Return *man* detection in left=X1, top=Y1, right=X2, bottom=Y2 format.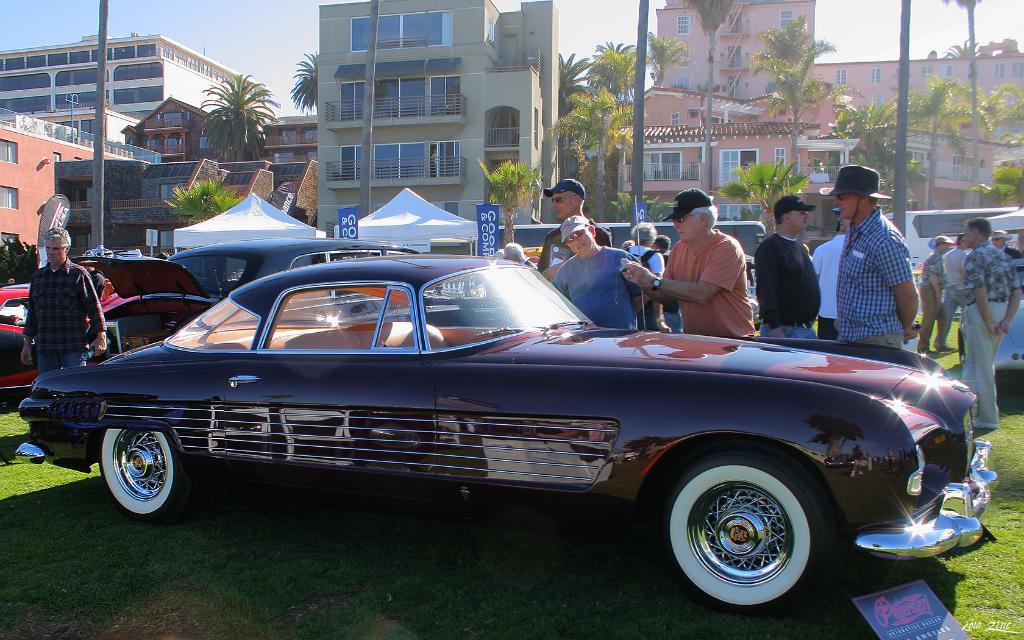
left=651, top=198, right=766, bottom=335.
